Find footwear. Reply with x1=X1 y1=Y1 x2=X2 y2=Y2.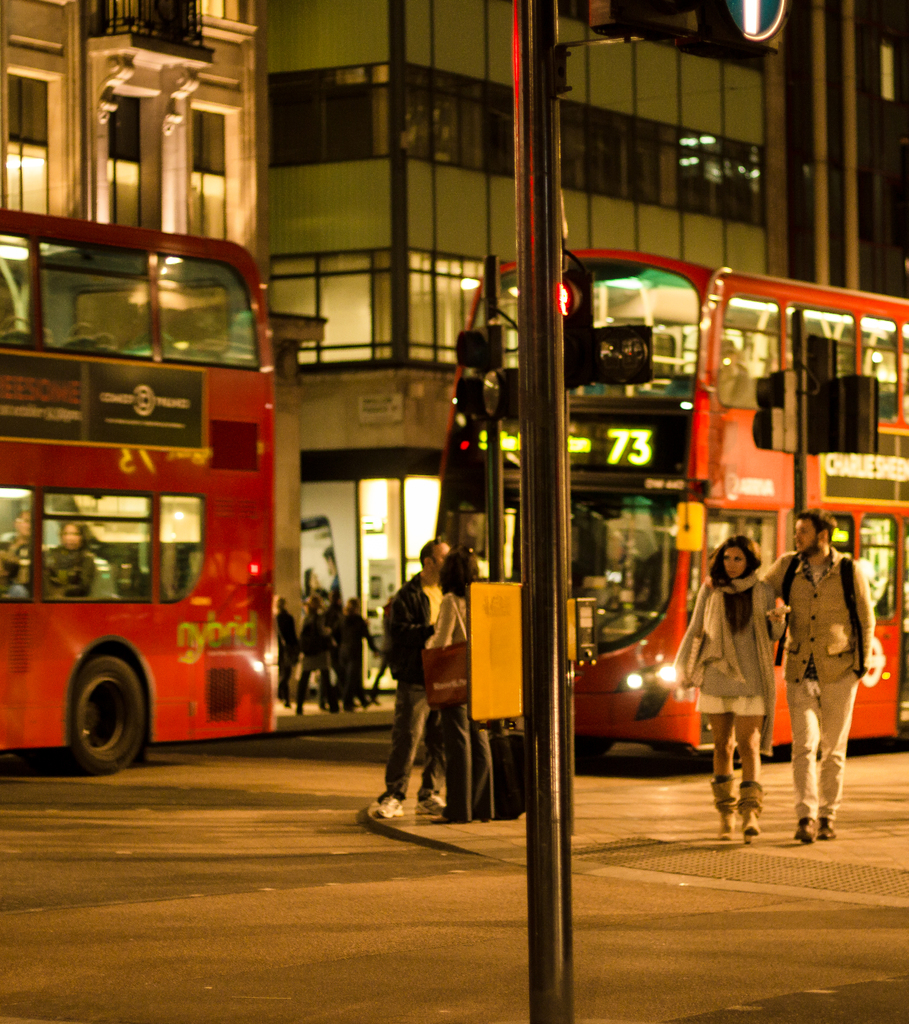
x1=710 y1=781 x2=736 y2=833.
